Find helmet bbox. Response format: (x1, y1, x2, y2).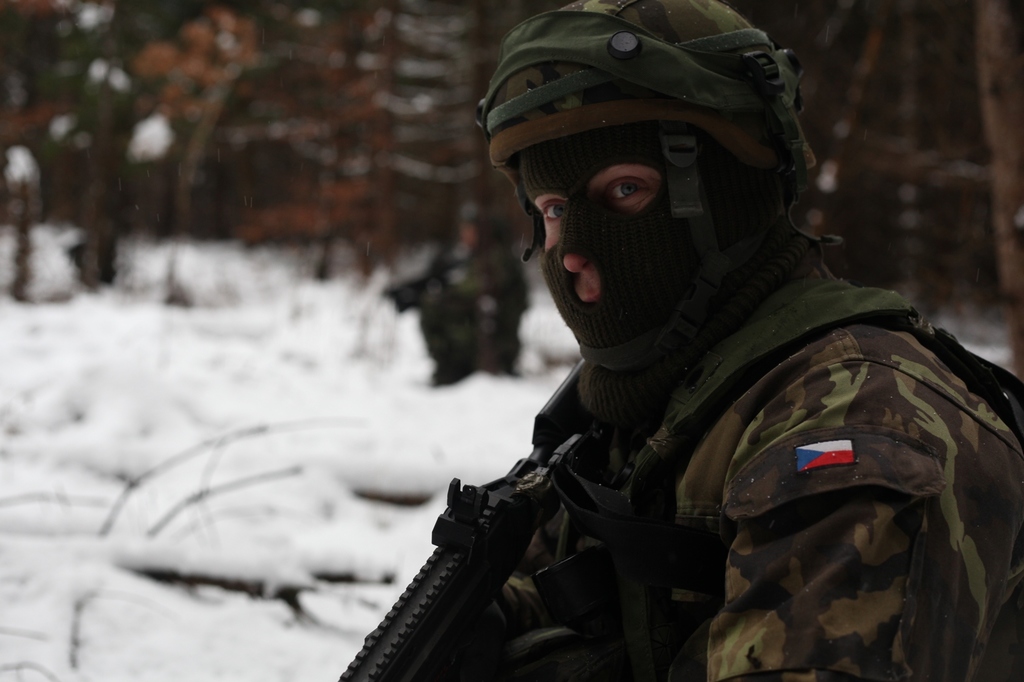
(499, 0, 818, 372).
